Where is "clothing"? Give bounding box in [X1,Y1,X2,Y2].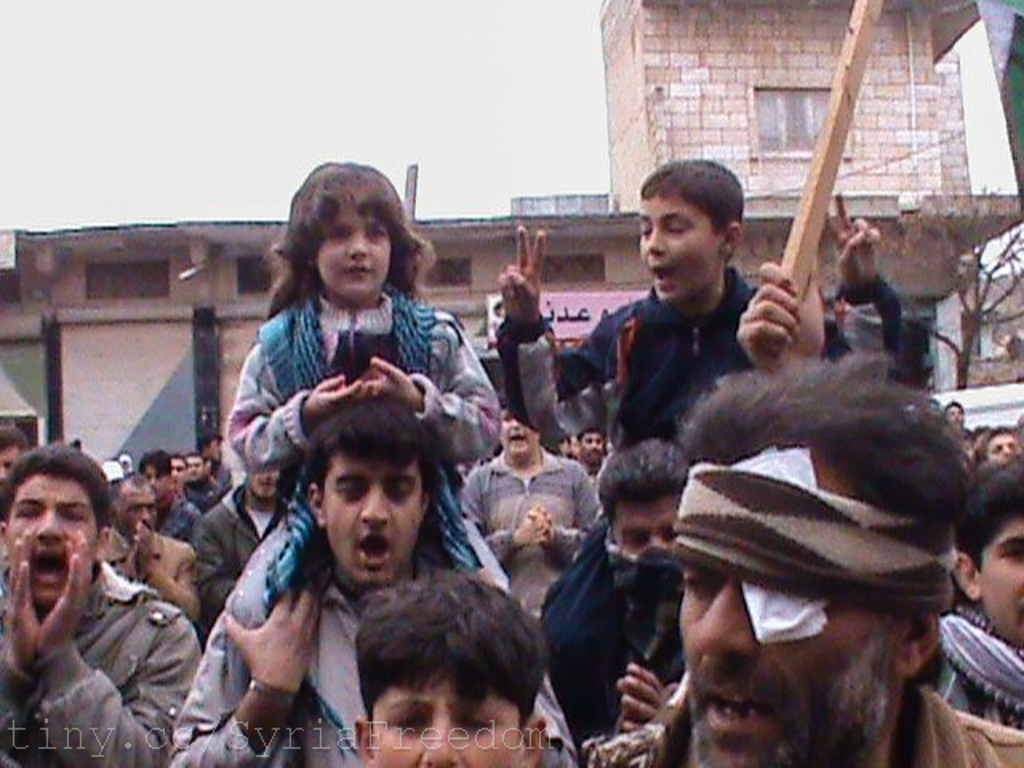
[195,475,210,502].
